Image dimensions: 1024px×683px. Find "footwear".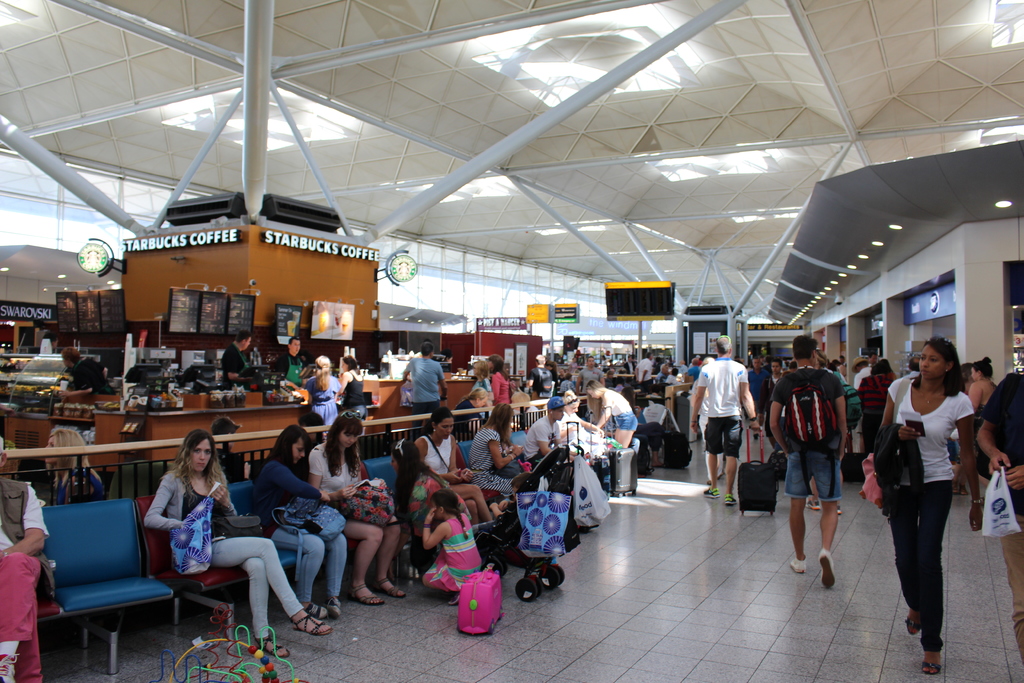
[x1=324, y1=593, x2=343, y2=620].
